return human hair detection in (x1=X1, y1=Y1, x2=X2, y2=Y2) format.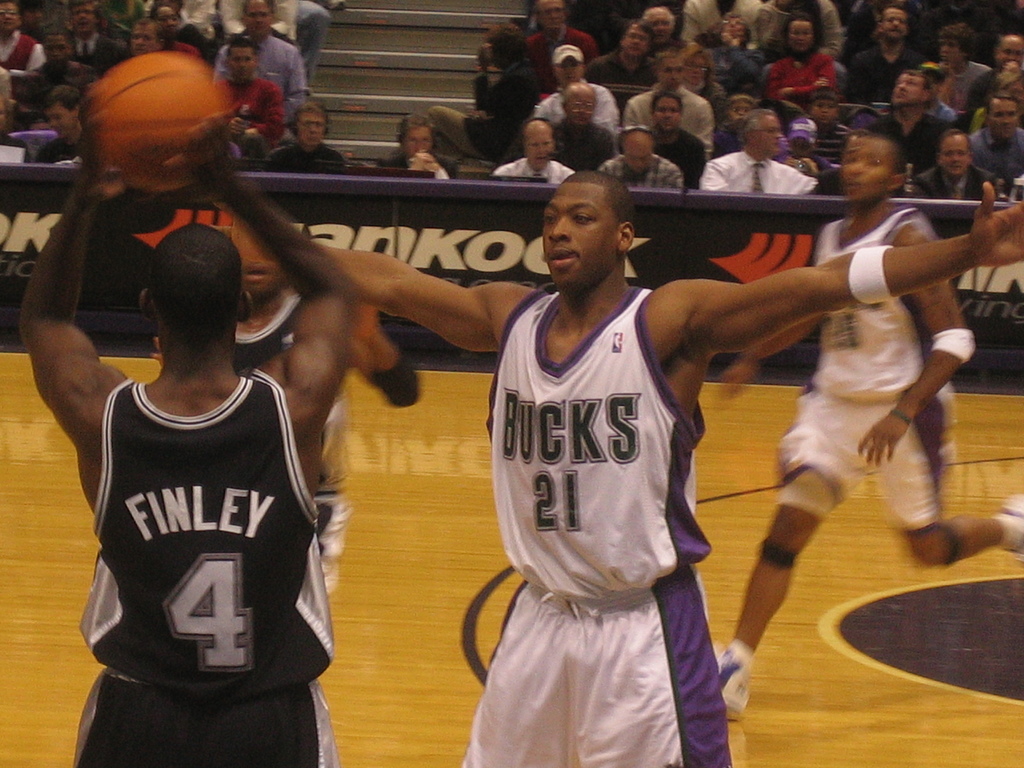
(x1=42, y1=82, x2=80, y2=106).
